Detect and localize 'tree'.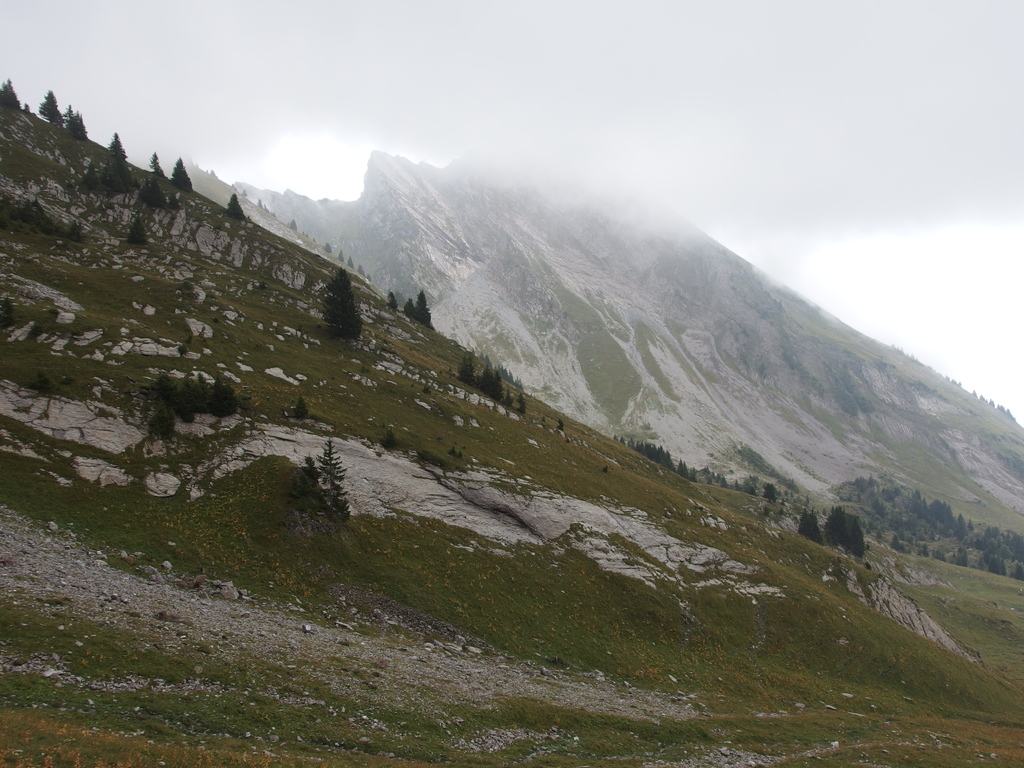
Localized at Rect(42, 89, 73, 137).
